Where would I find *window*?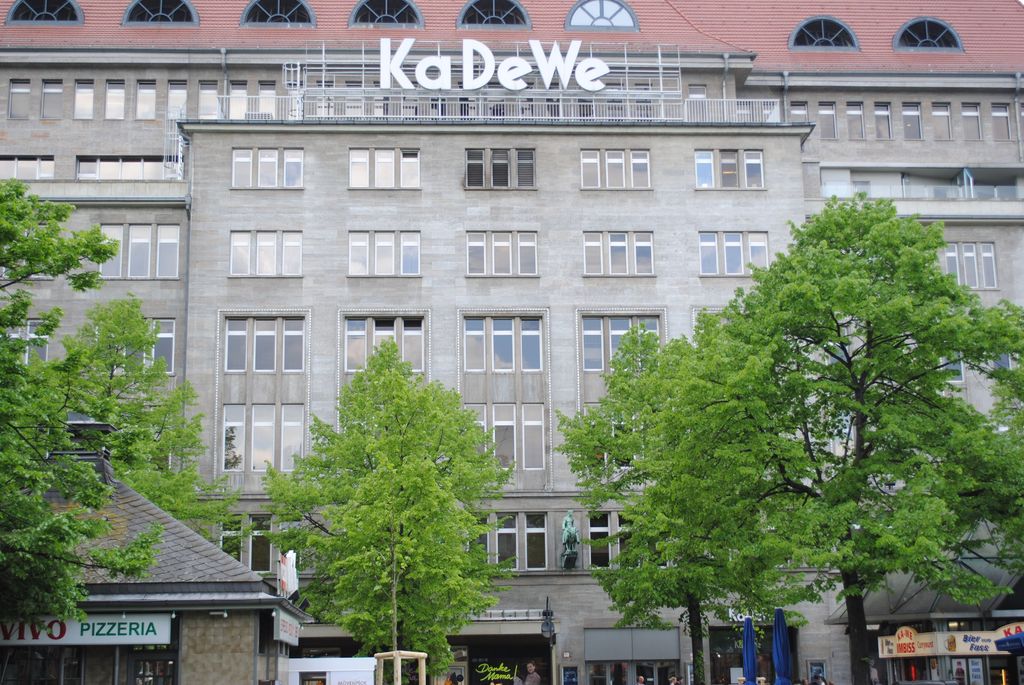
At (0,315,52,376).
